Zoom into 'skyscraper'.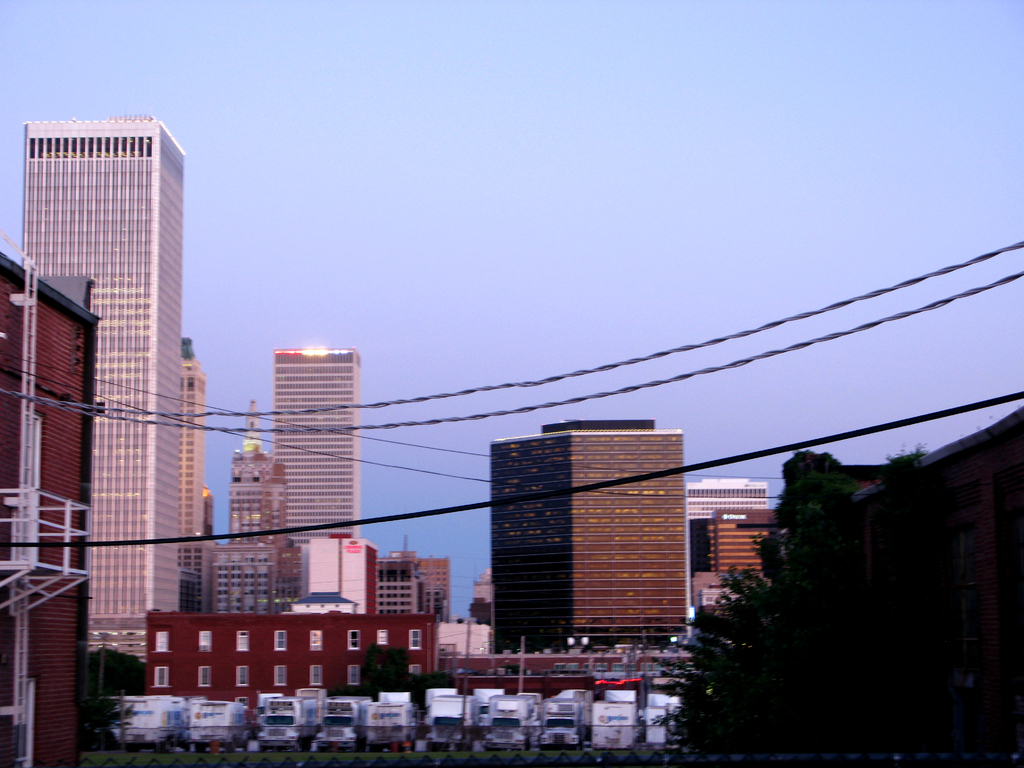
Zoom target: bbox(276, 351, 364, 544).
